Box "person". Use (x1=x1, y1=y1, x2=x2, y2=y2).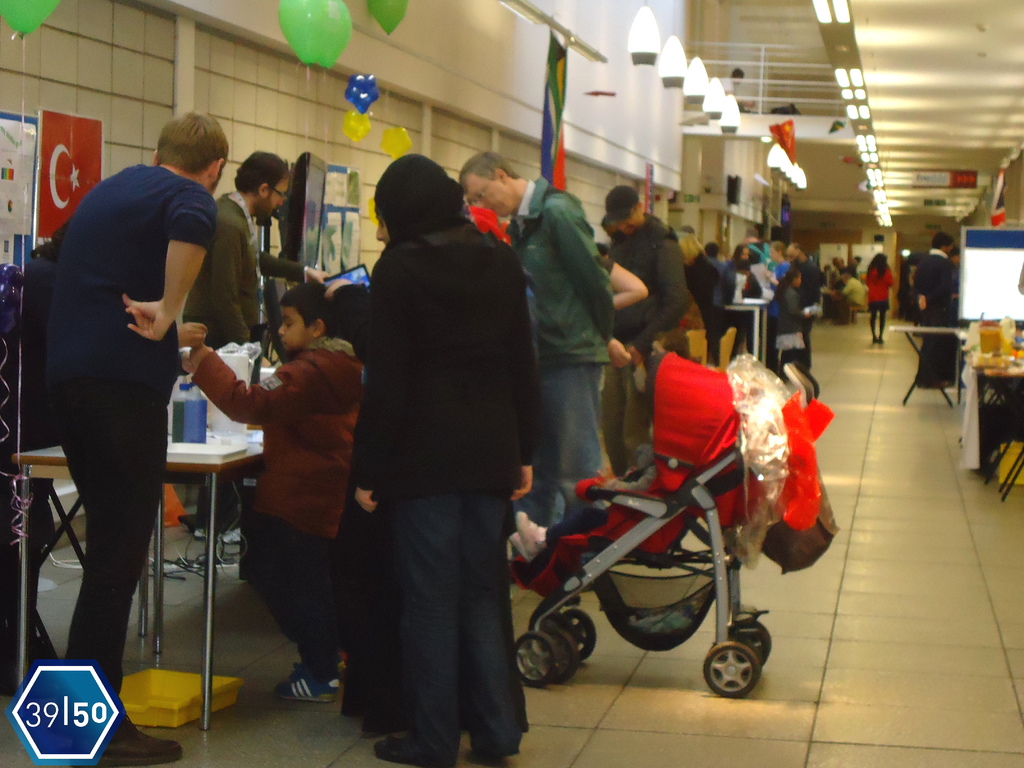
(x1=911, y1=230, x2=970, y2=387).
